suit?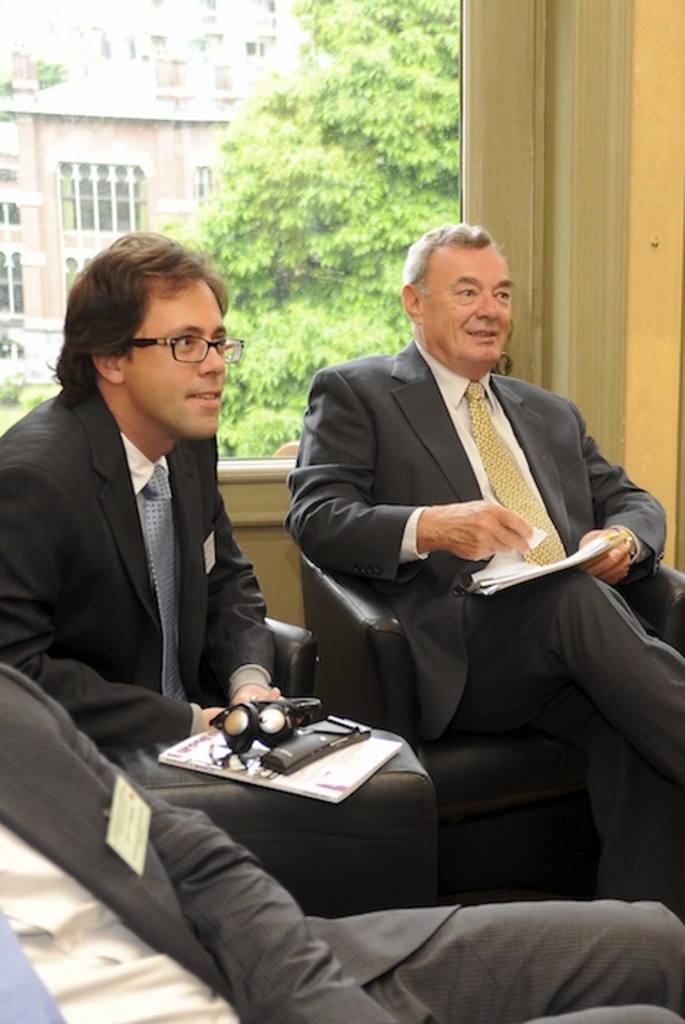
bbox(1, 386, 275, 752)
